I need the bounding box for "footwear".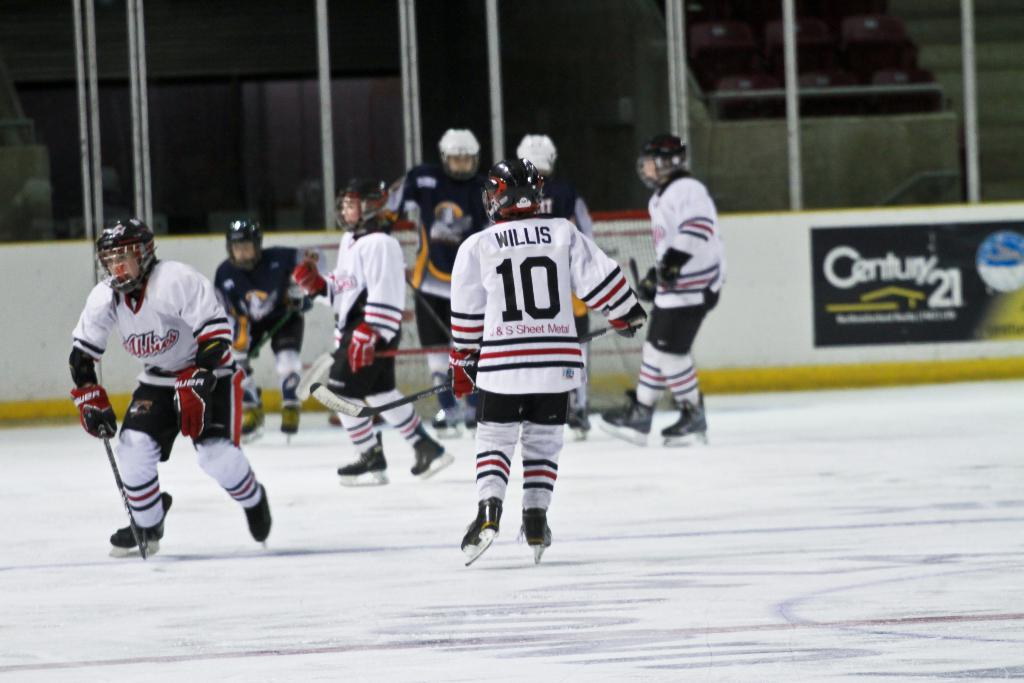
Here it is: region(238, 401, 271, 433).
